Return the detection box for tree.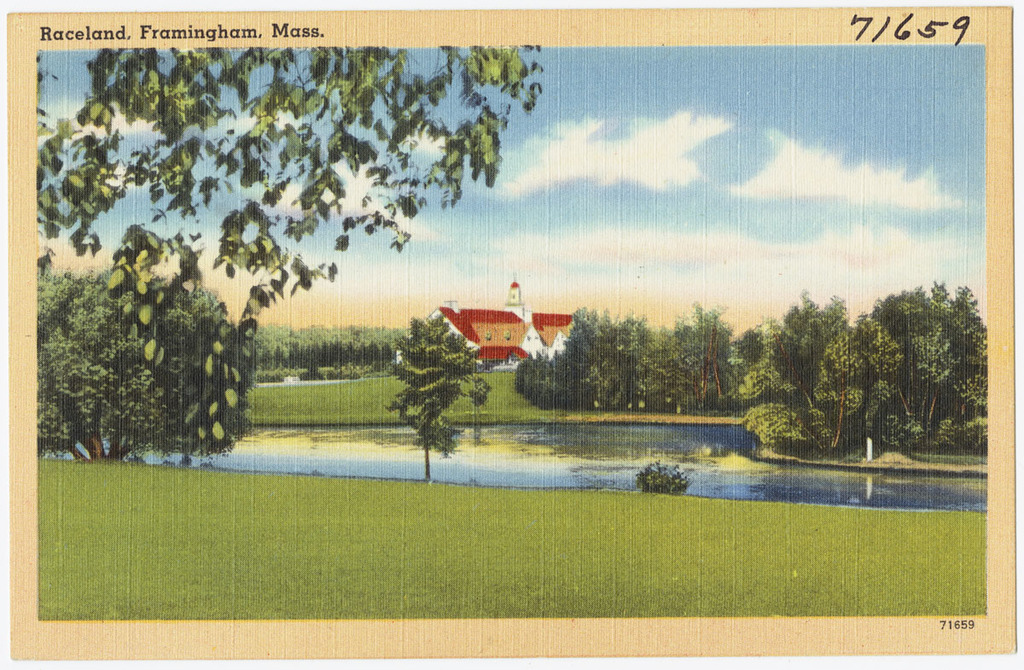
[x1=346, y1=326, x2=363, y2=365].
